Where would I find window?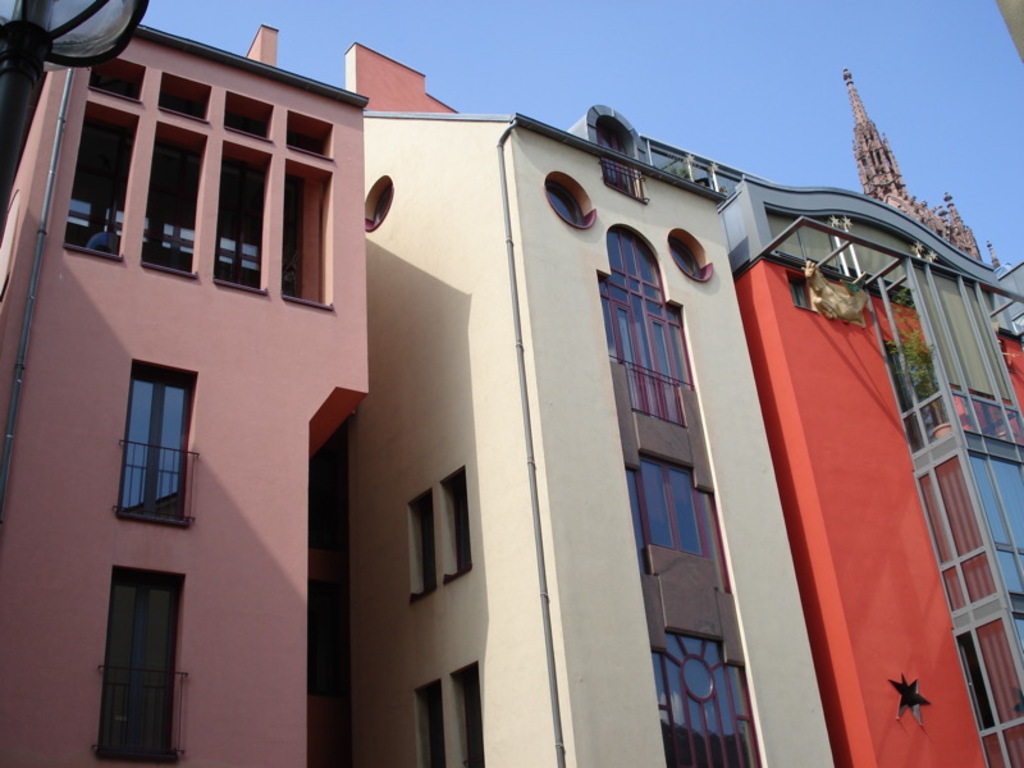
At box=[408, 488, 439, 594].
